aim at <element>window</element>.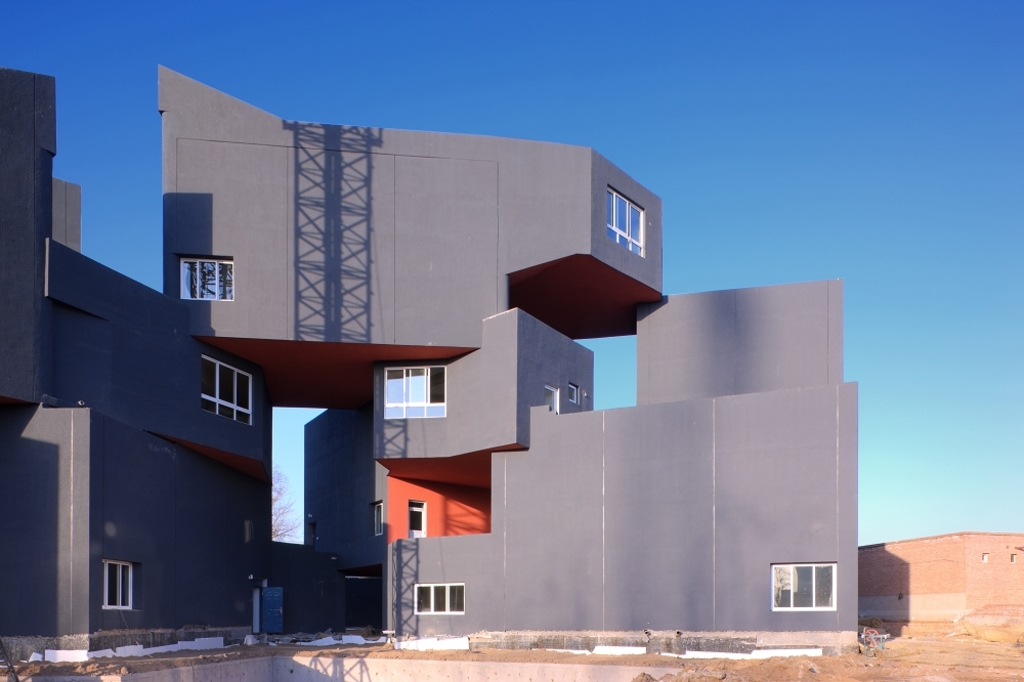
Aimed at box(304, 522, 313, 545).
